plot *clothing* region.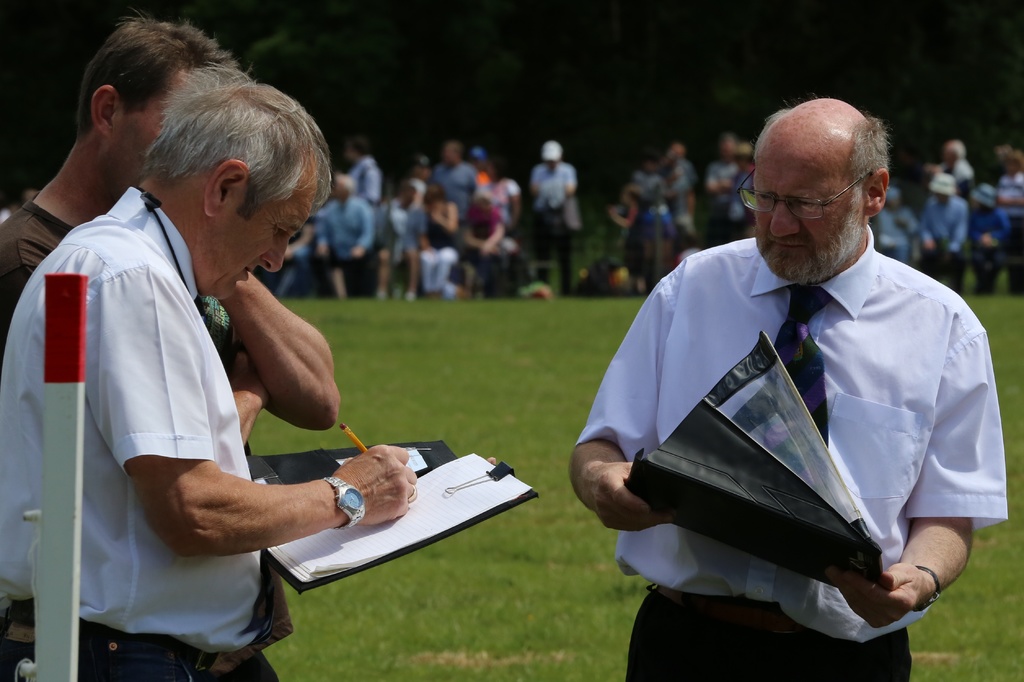
Plotted at x1=531 y1=163 x2=579 y2=289.
